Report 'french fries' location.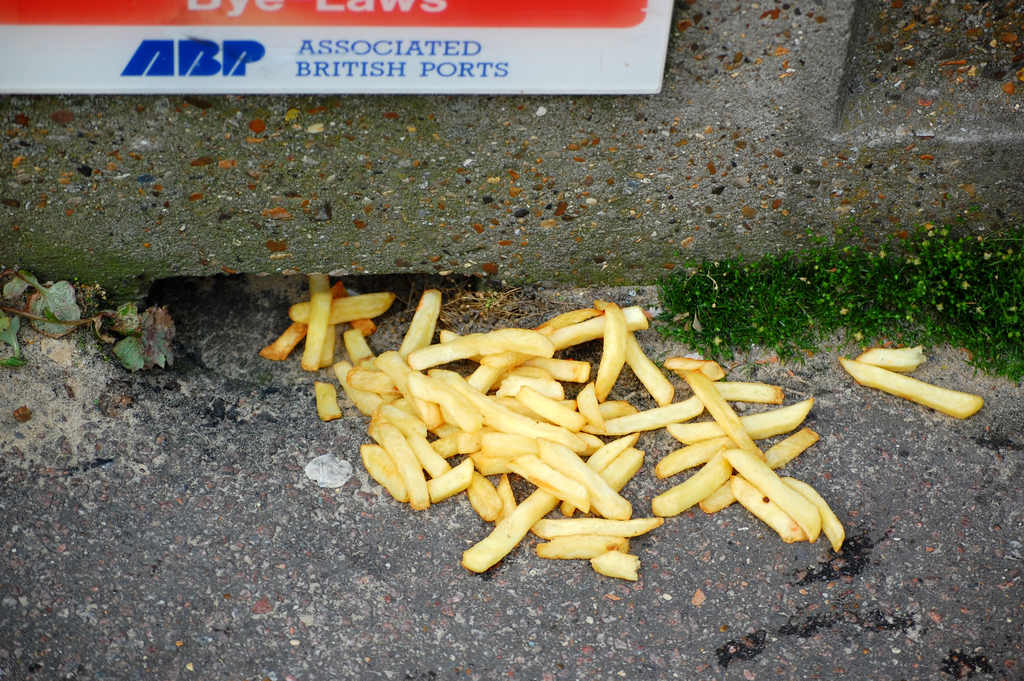
Report: {"left": 458, "top": 488, "right": 557, "bottom": 577}.
